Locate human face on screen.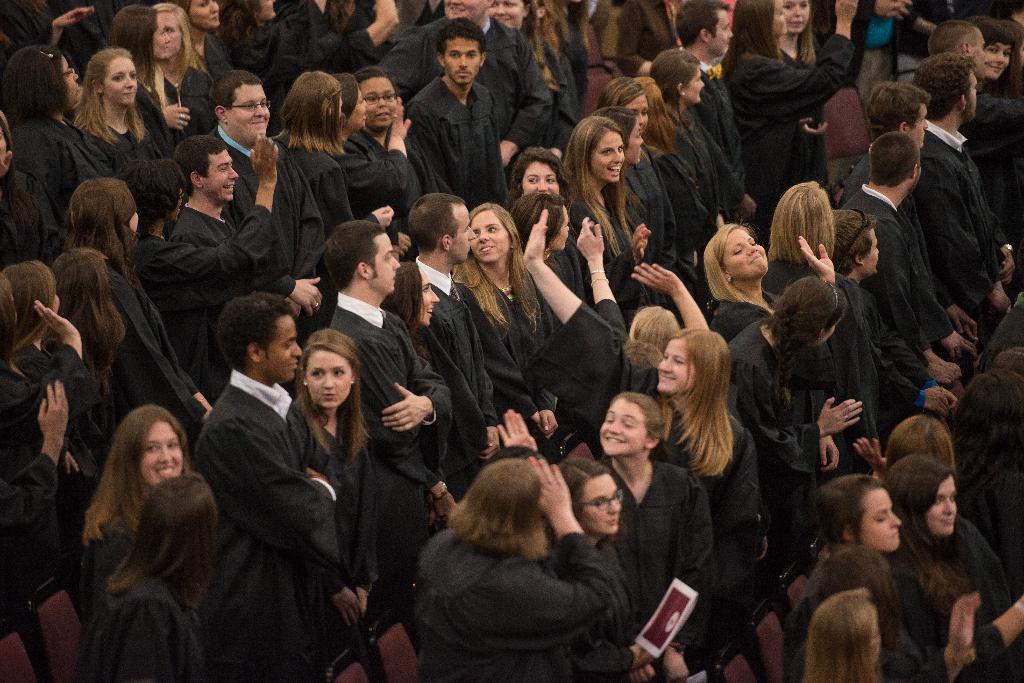
On screen at {"left": 862, "top": 225, "right": 883, "bottom": 275}.
